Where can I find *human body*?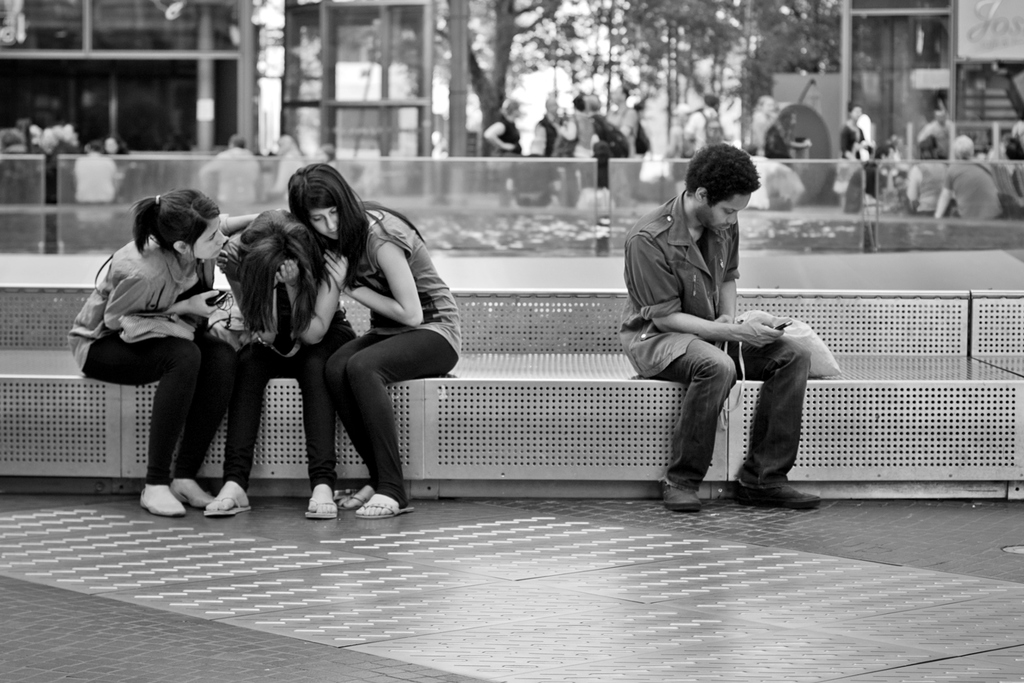
You can find it at bbox(198, 124, 267, 205).
